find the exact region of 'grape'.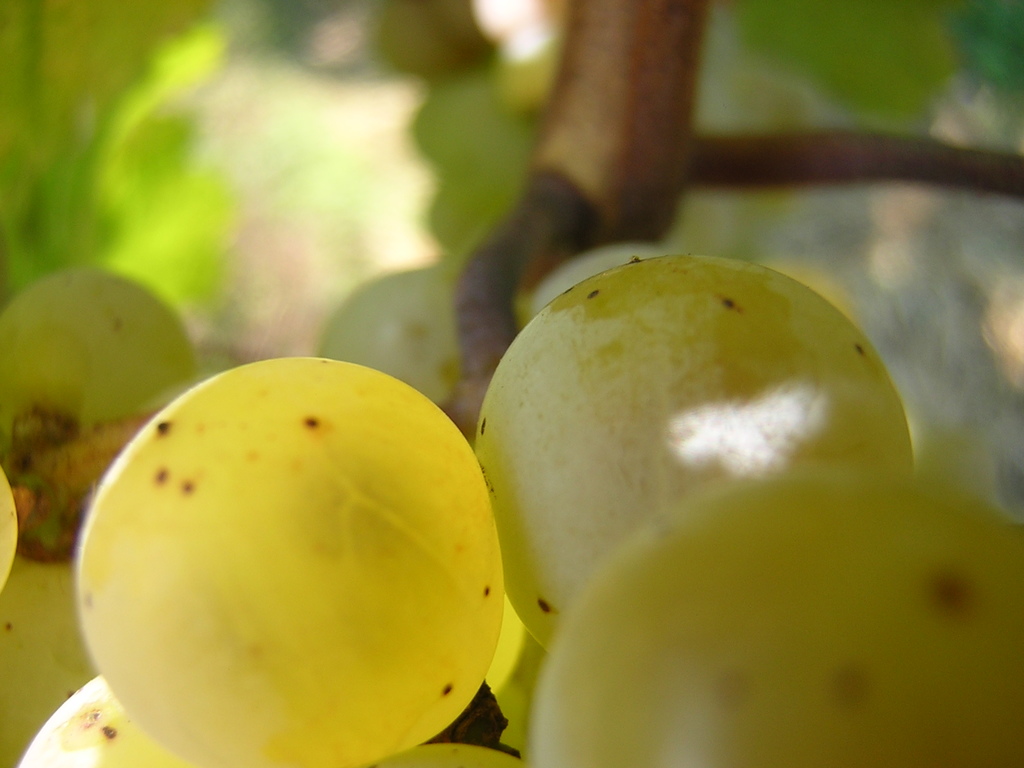
Exact region: pyautogui.locateOnScreen(0, 564, 102, 767).
